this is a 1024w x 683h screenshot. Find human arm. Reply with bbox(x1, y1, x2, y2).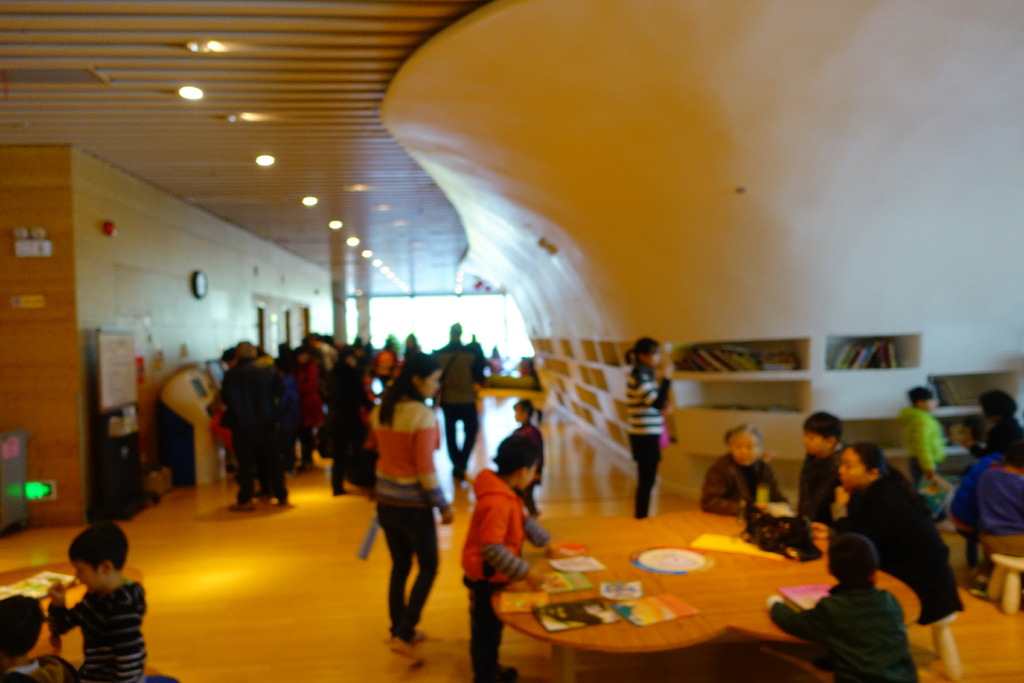
bbox(627, 358, 674, 415).
